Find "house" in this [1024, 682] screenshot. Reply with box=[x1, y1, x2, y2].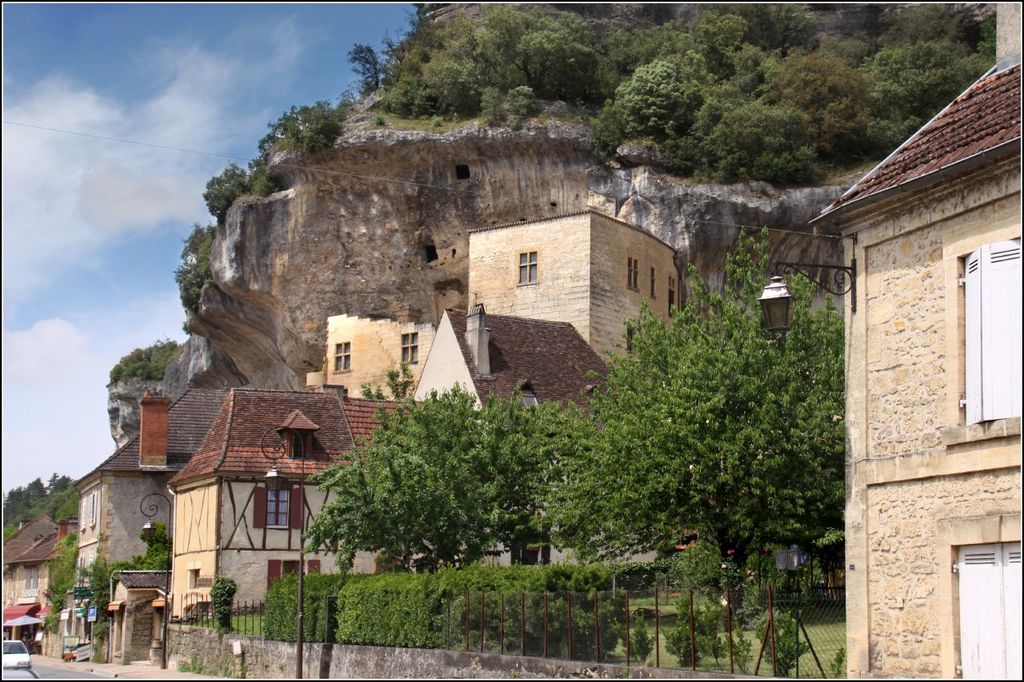
box=[167, 308, 614, 636].
